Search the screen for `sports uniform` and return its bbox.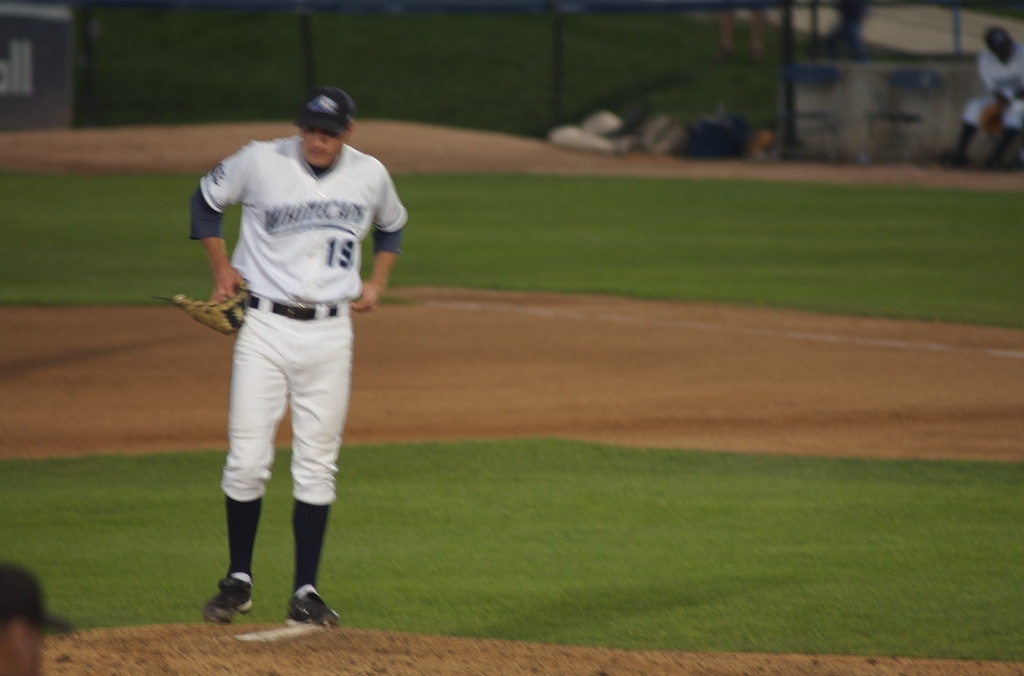
Found: box=[188, 122, 404, 510].
